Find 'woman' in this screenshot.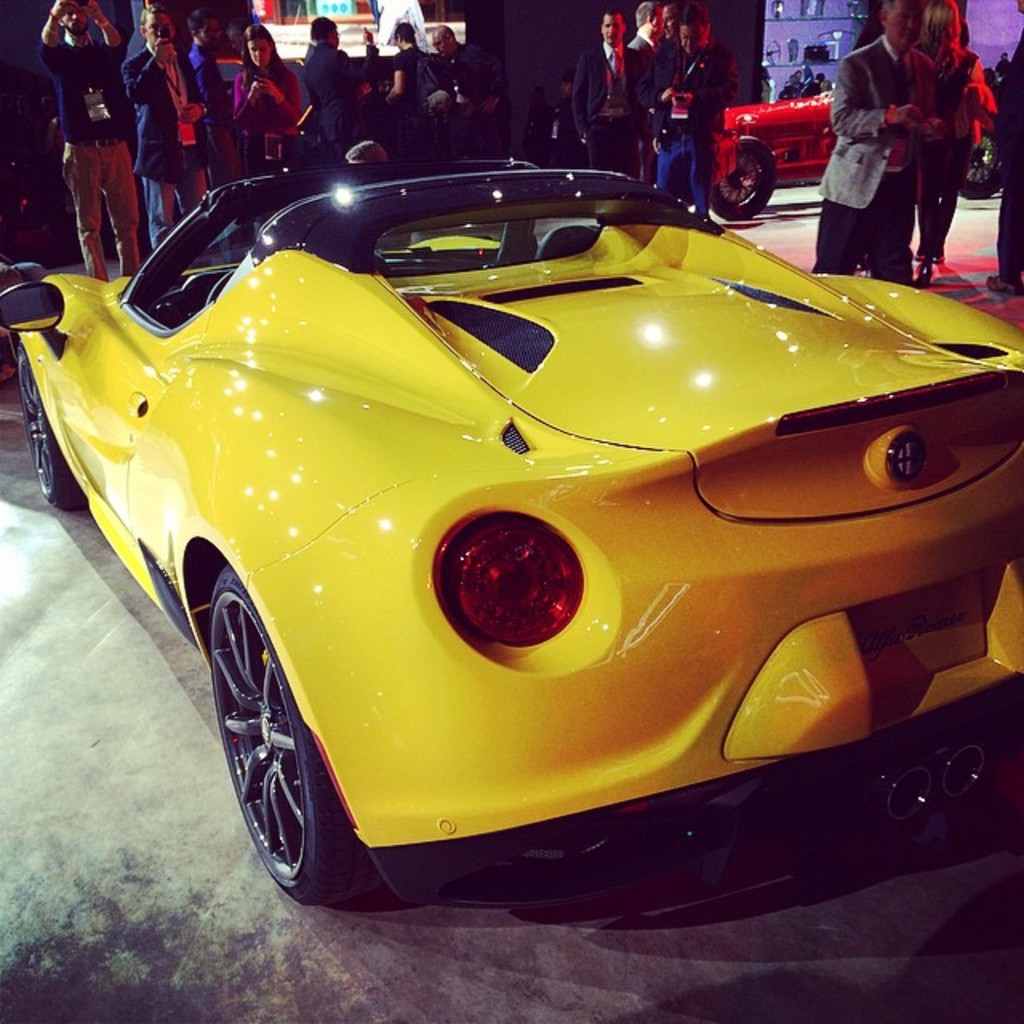
The bounding box for 'woman' is 229:18:302:178.
